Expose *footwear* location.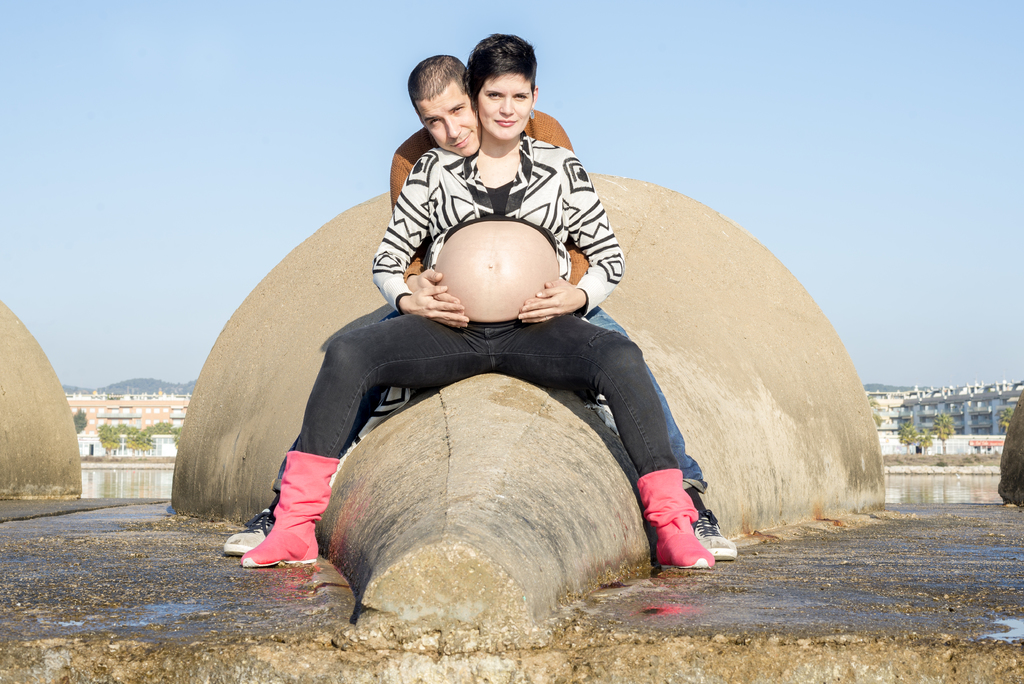
Exposed at region(232, 448, 342, 571).
